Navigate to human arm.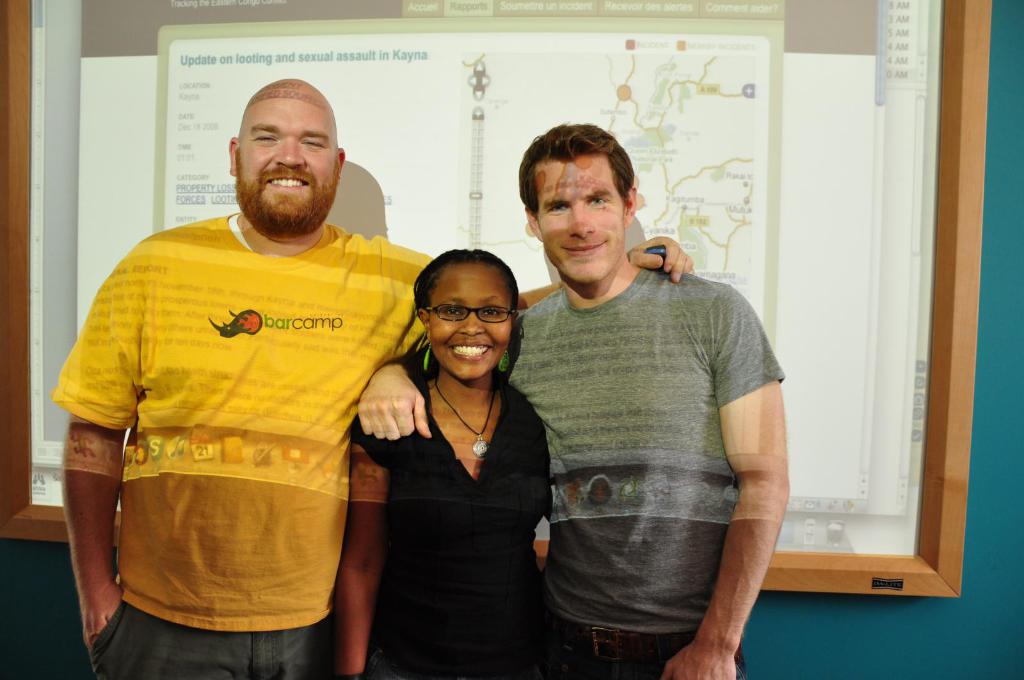
Navigation target: pyautogui.locateOnScreen(710, 324, 792, 658).
